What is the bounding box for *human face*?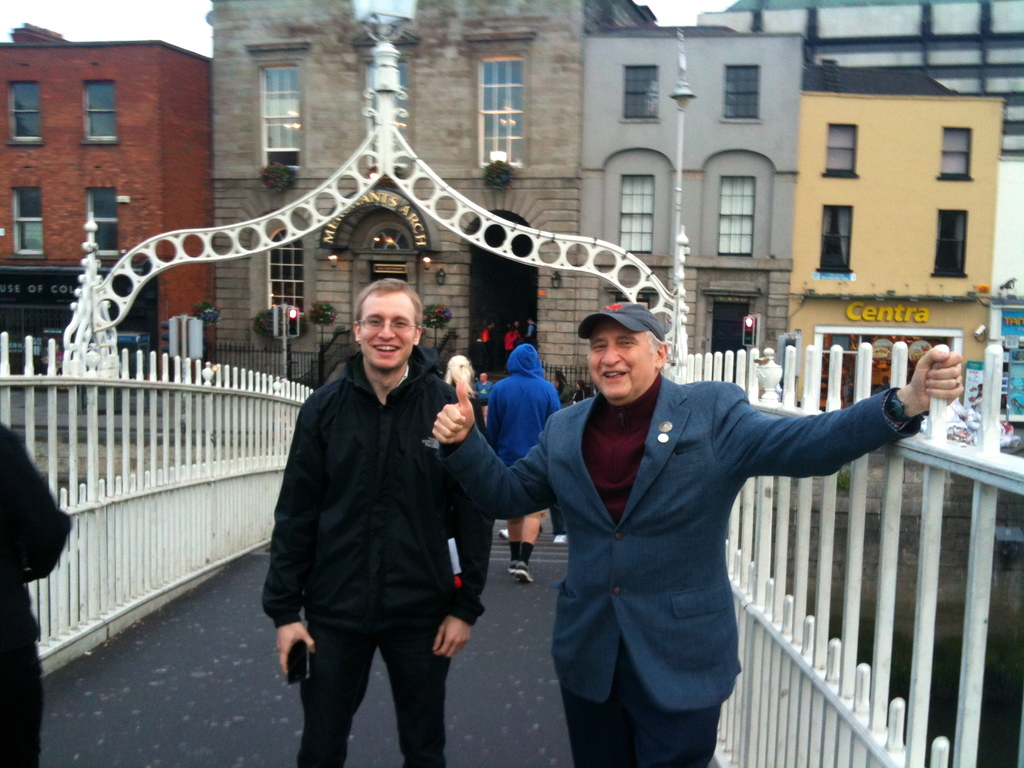
360:288:413:372.
